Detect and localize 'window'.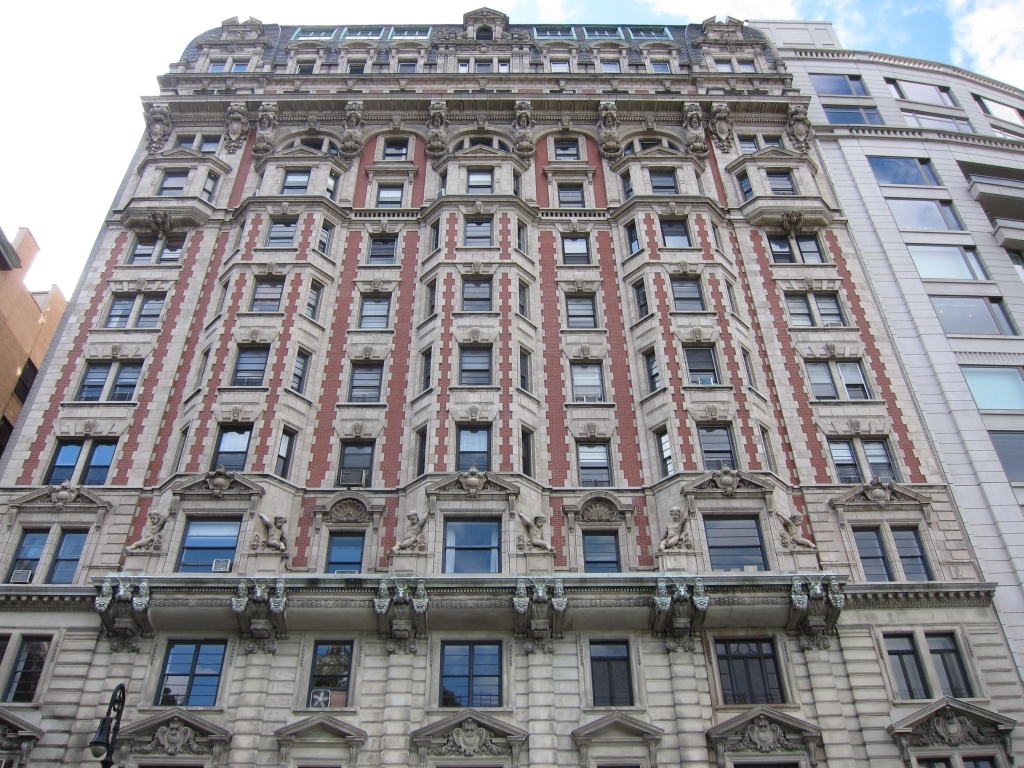
Localized at [x1=354, y1=296, x2=394, y2=329].
